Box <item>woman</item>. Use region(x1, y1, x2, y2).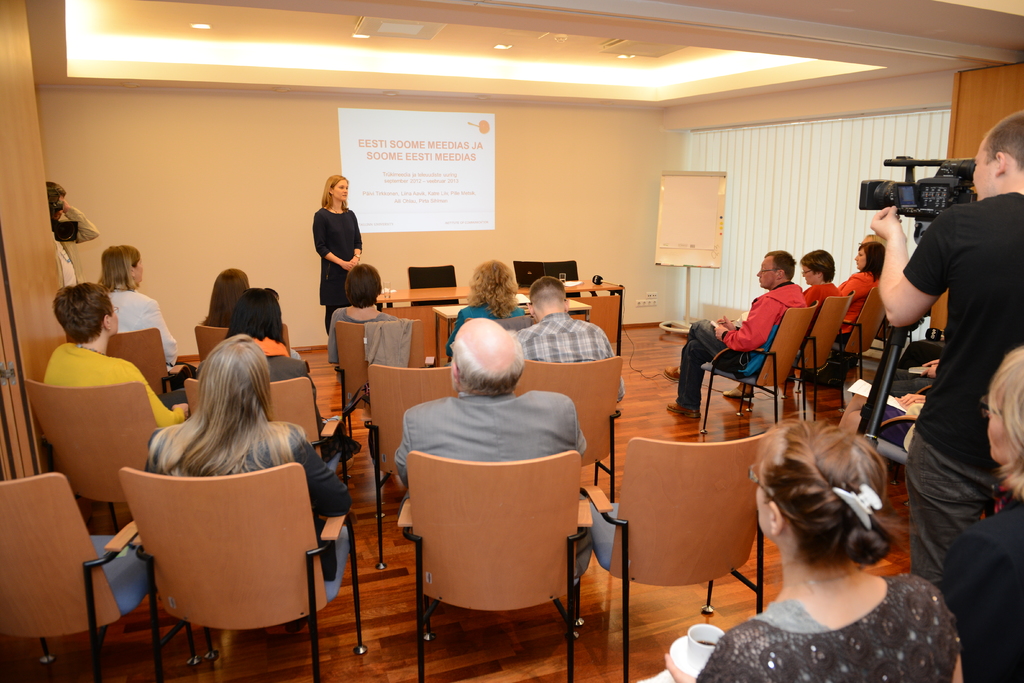
region(177, 270, 280, 379).
